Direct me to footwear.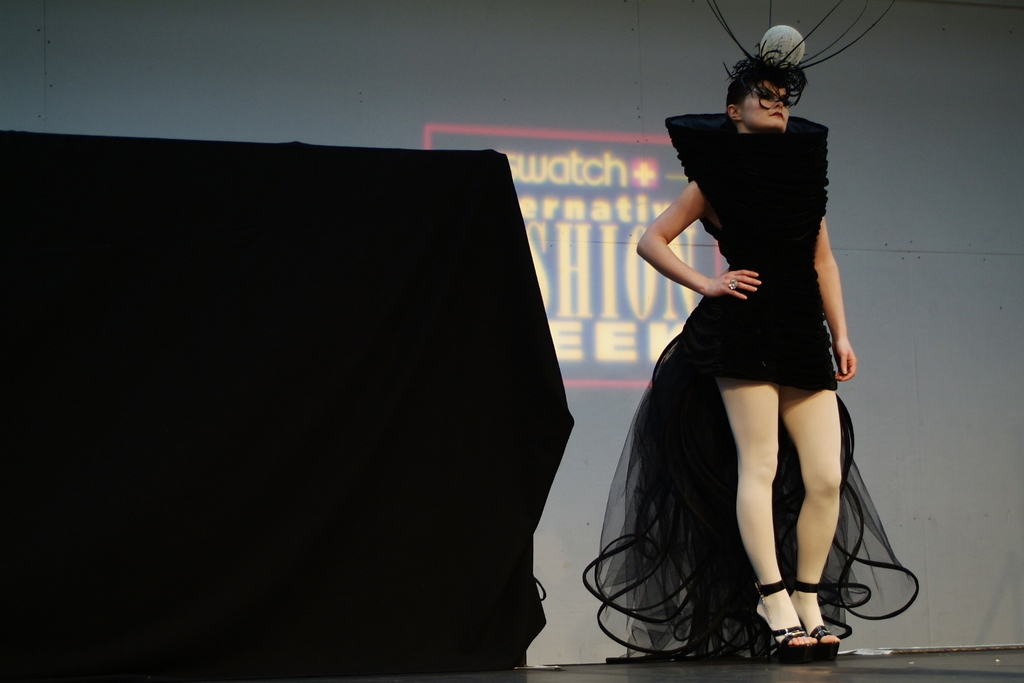
Direction: select_region(750, 578, 816, 670).
